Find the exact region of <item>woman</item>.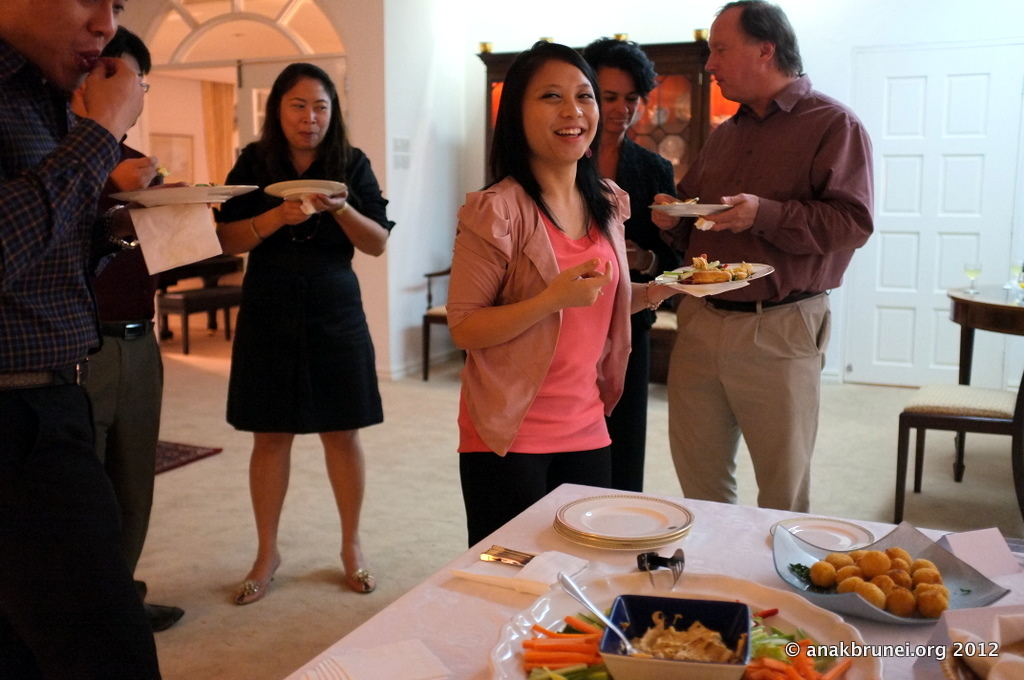
Exact region: [left=448, top=40, right=676, bottom=552].
